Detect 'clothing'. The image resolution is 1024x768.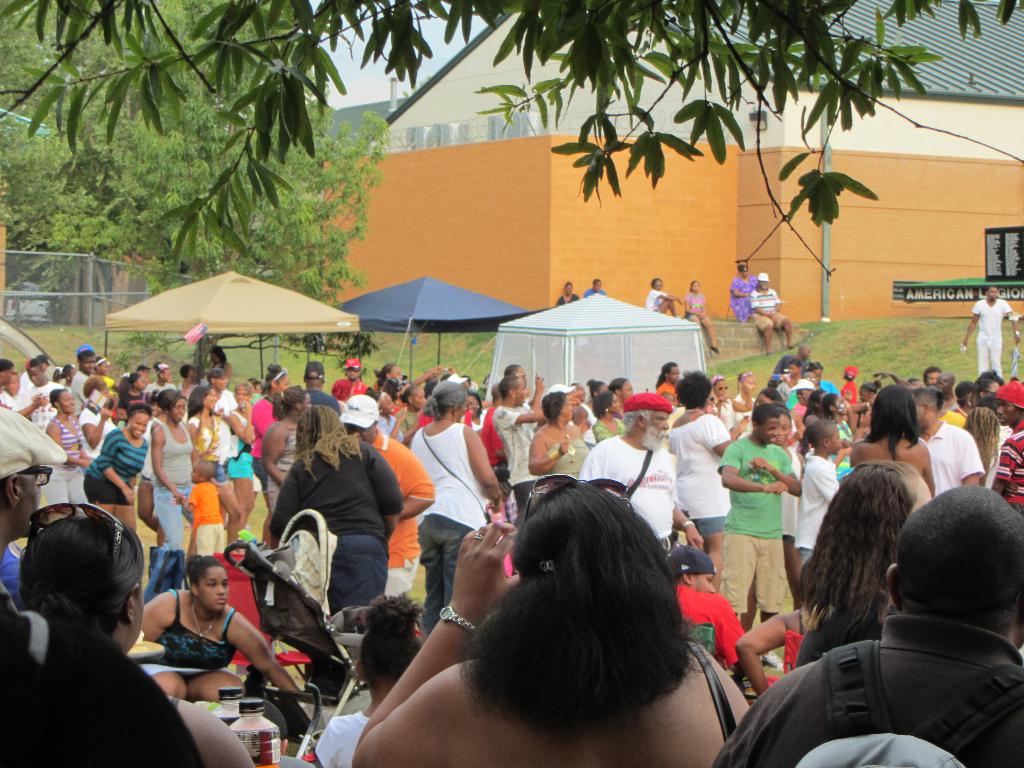
<box>207,463,234,484</box>.
